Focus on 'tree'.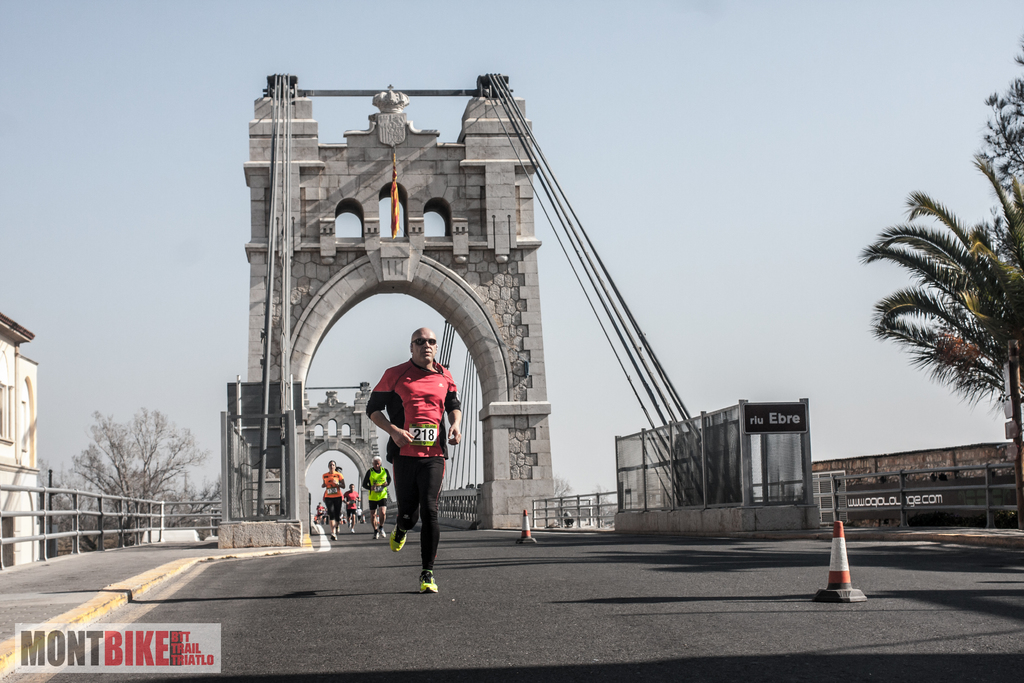
Focused at 975,54,1023,213.
